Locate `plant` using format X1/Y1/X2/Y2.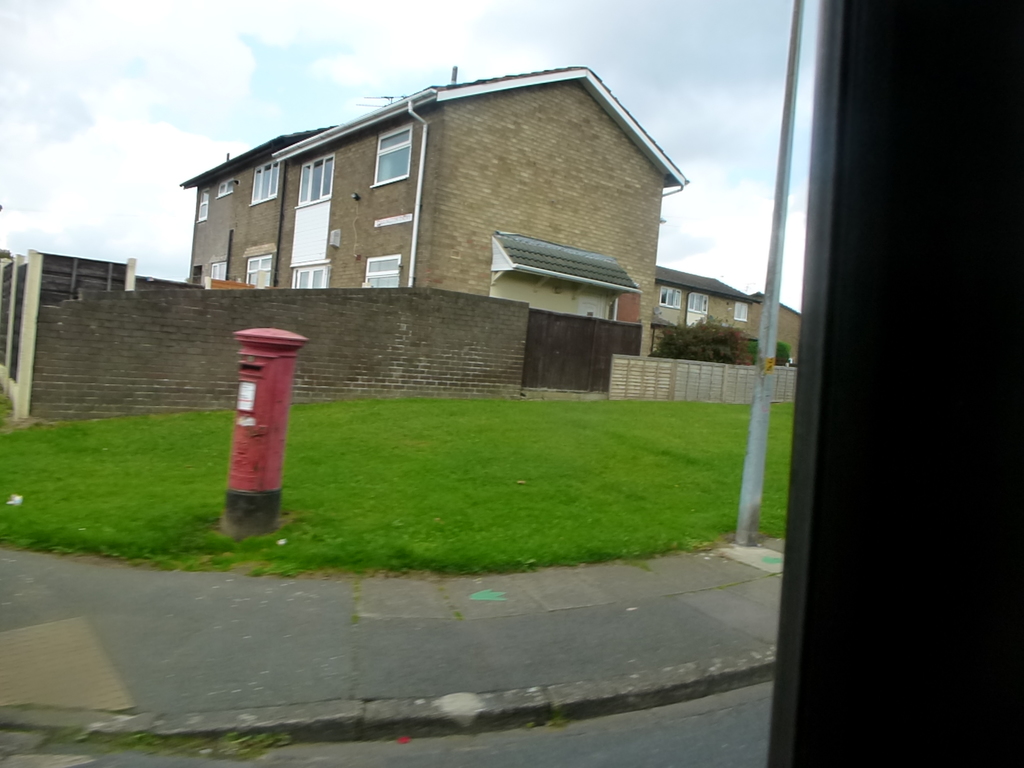
545/714/571/727.
